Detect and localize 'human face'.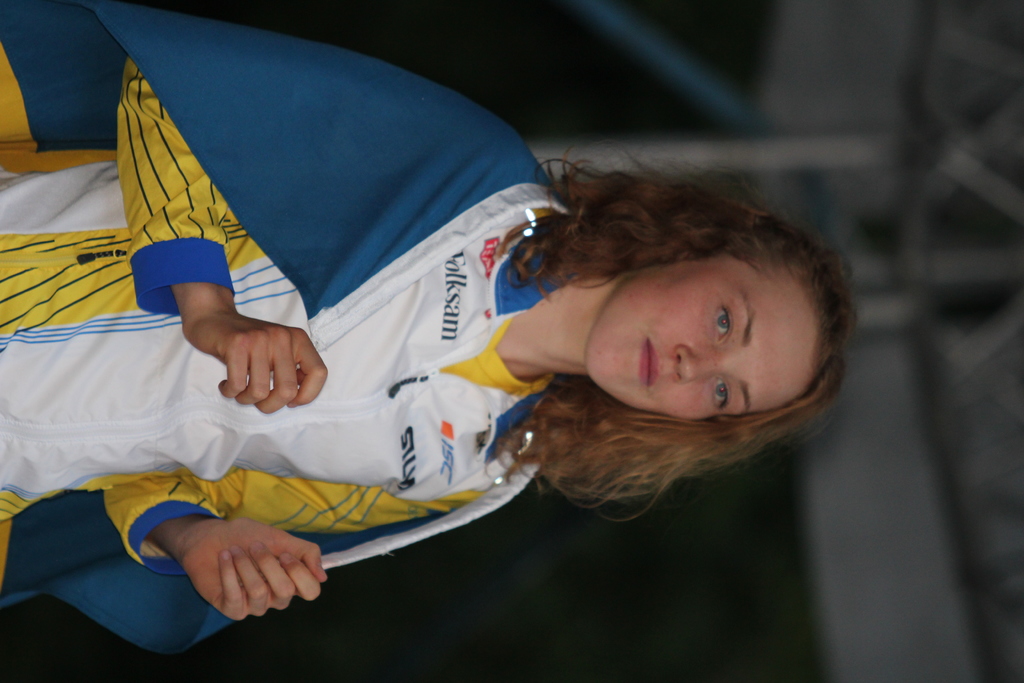
Localized at (584,252,819,420).
